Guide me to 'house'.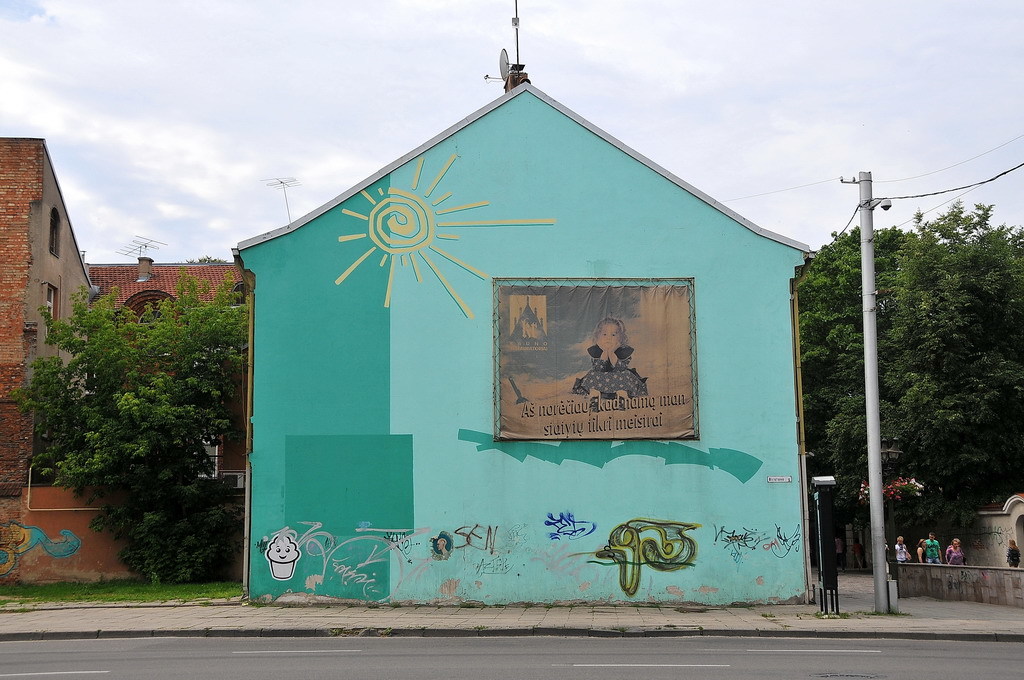
Guidance: (87, 254, 263, 319).
